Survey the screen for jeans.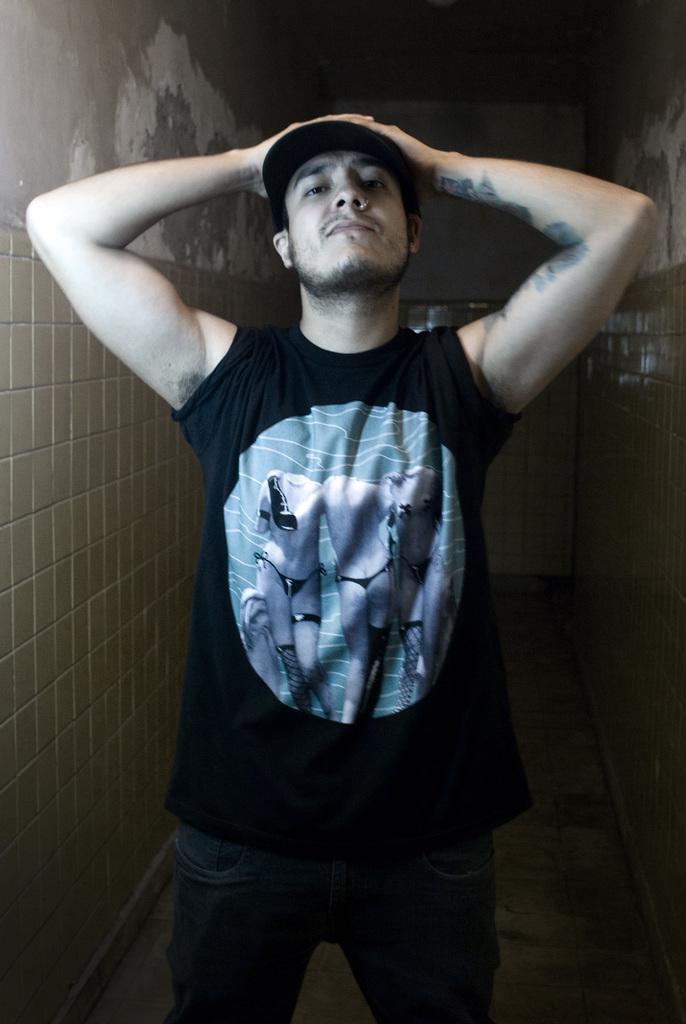
Survey found: box=[161, 825, 498, 1023].
